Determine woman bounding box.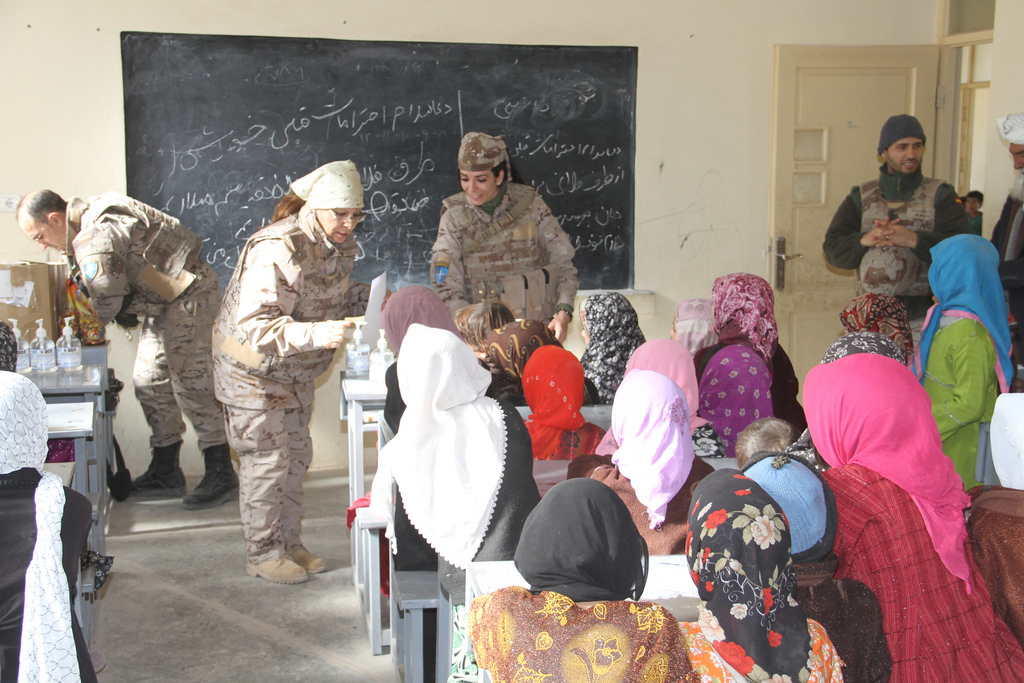
Determined: box=[448, 465, 694, 682].
